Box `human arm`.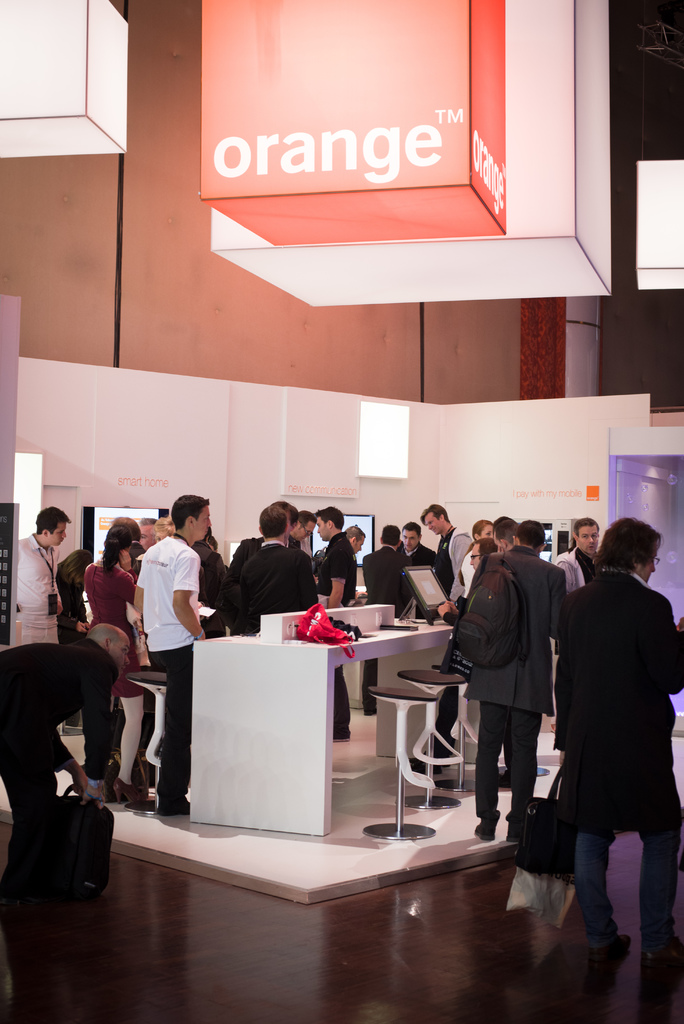
436 593 455 621.
